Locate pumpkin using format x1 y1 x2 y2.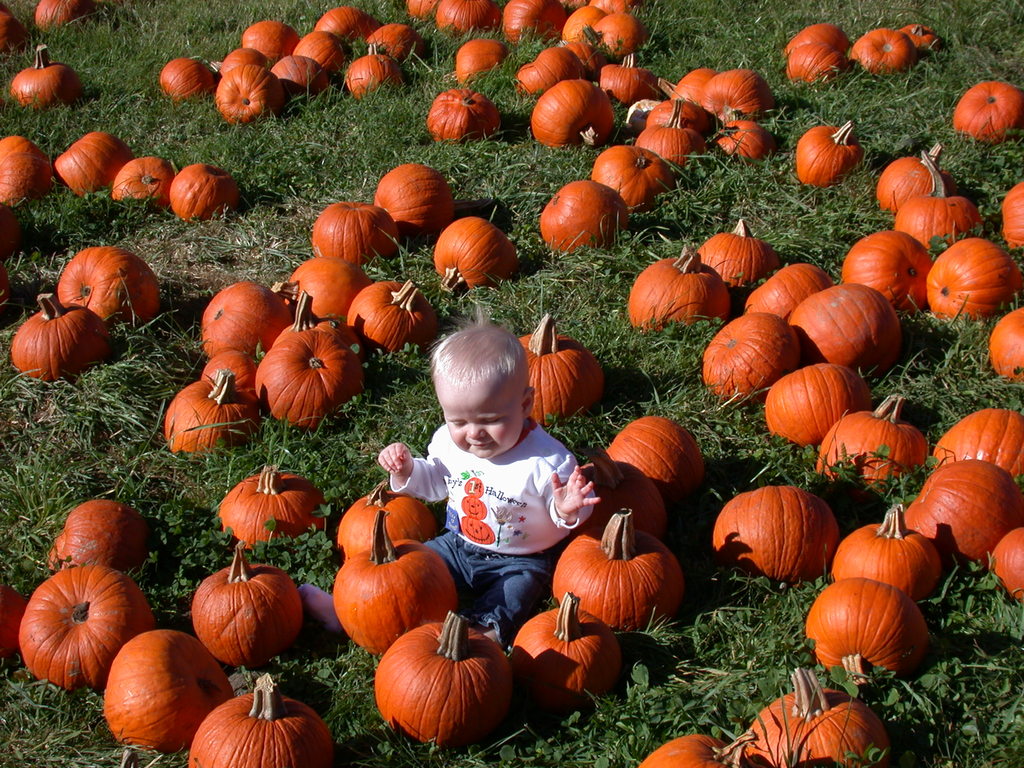
739 669 890 767.
